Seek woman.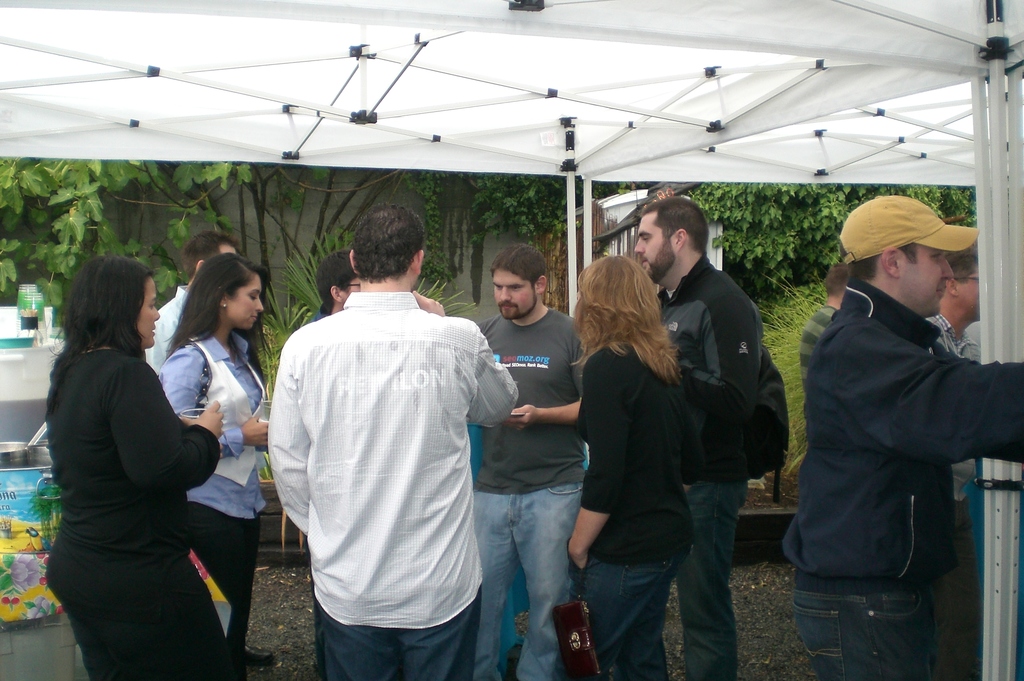
<bbox>154, 252, 274, 680</bbox>.
